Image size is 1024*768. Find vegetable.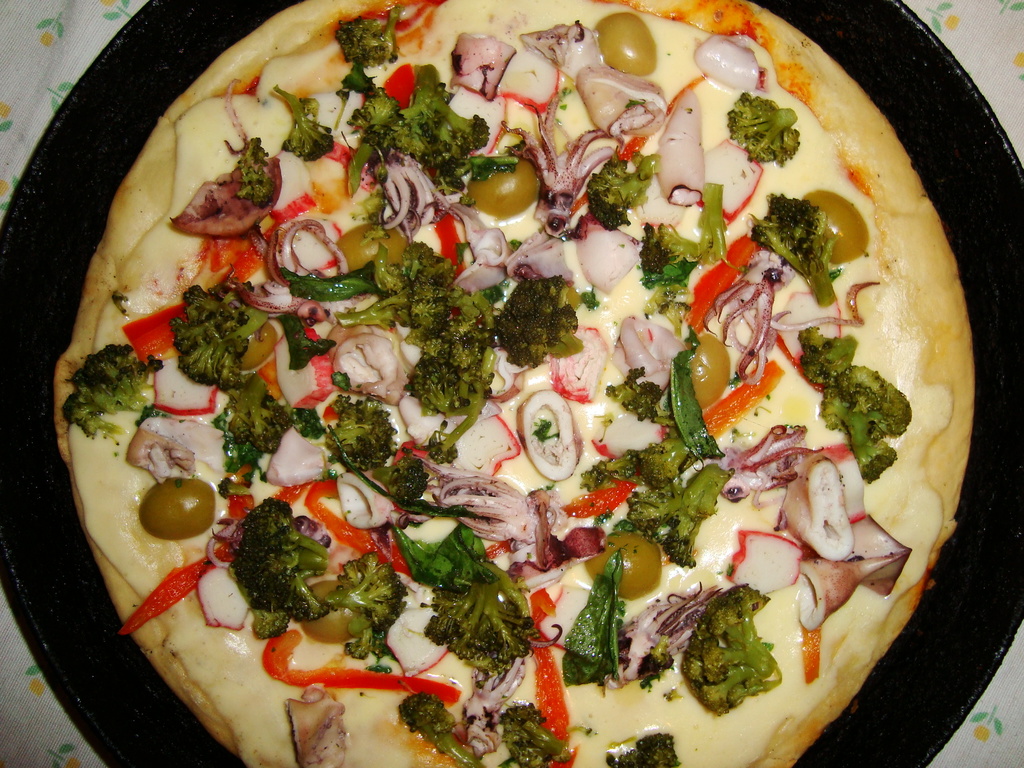
499:276:586:372.
